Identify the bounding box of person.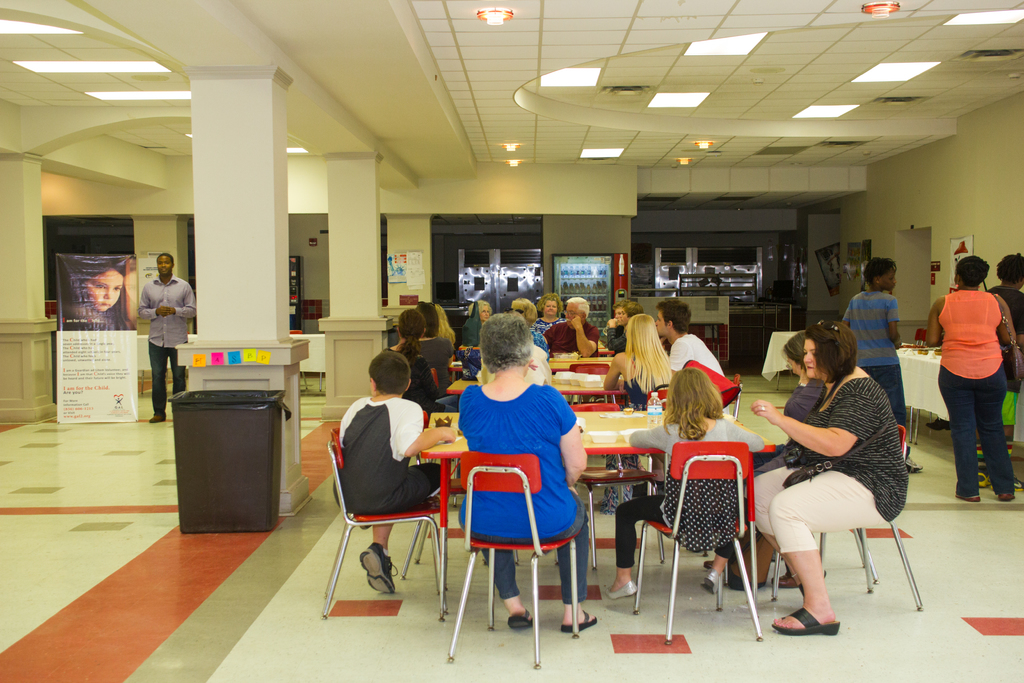
pyautogui.locateOnScreen(454, 315, 593, 630).
